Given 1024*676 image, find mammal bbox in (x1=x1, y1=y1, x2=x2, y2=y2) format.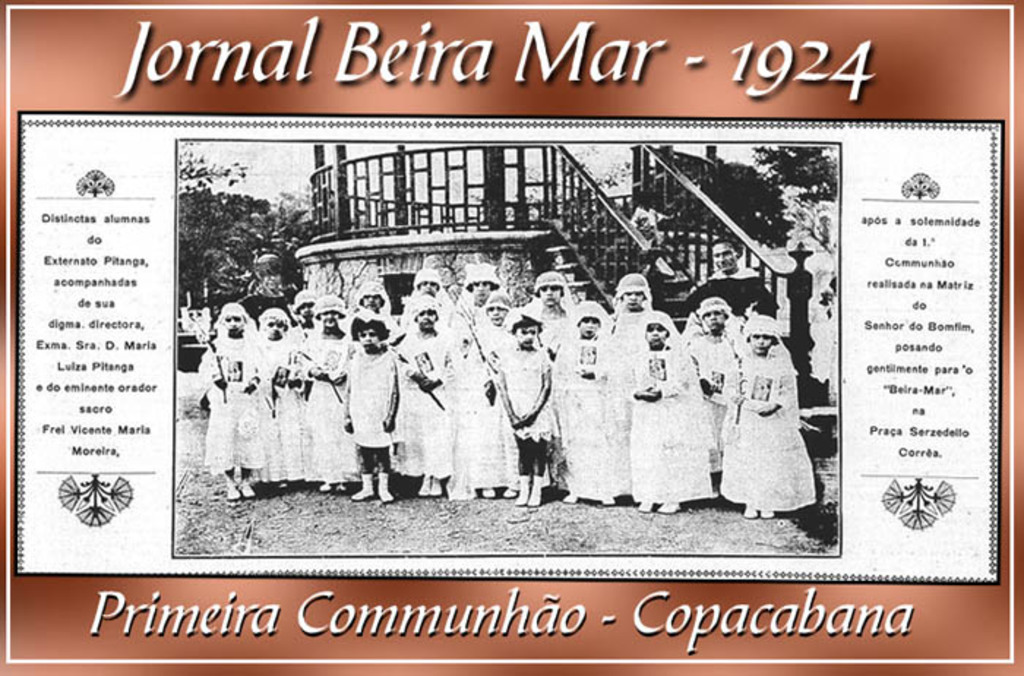
(x1=401, y1=265, x2=449, y2=322).
